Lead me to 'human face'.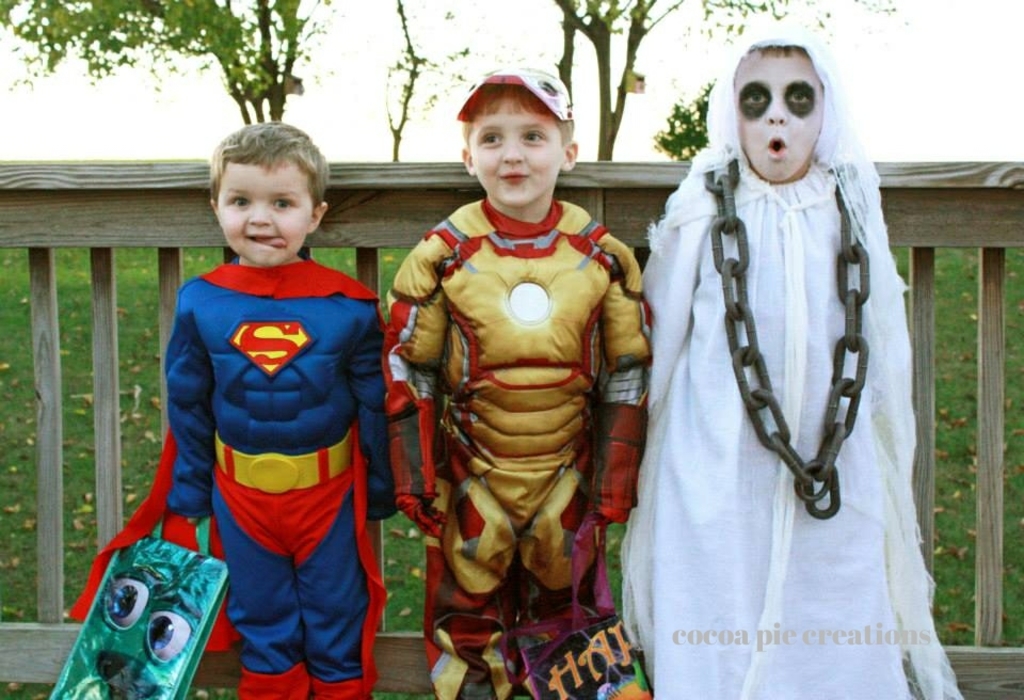
Lead to detection(733, 49, 825, 185).
